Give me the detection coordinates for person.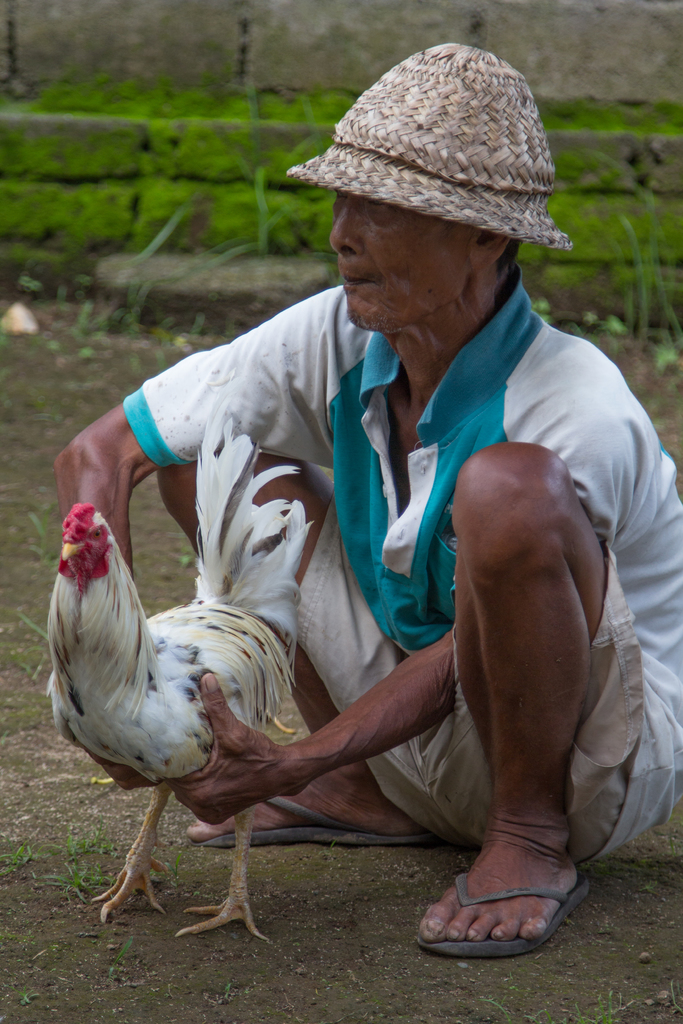
bbox=(91, 52, 632, 948).
